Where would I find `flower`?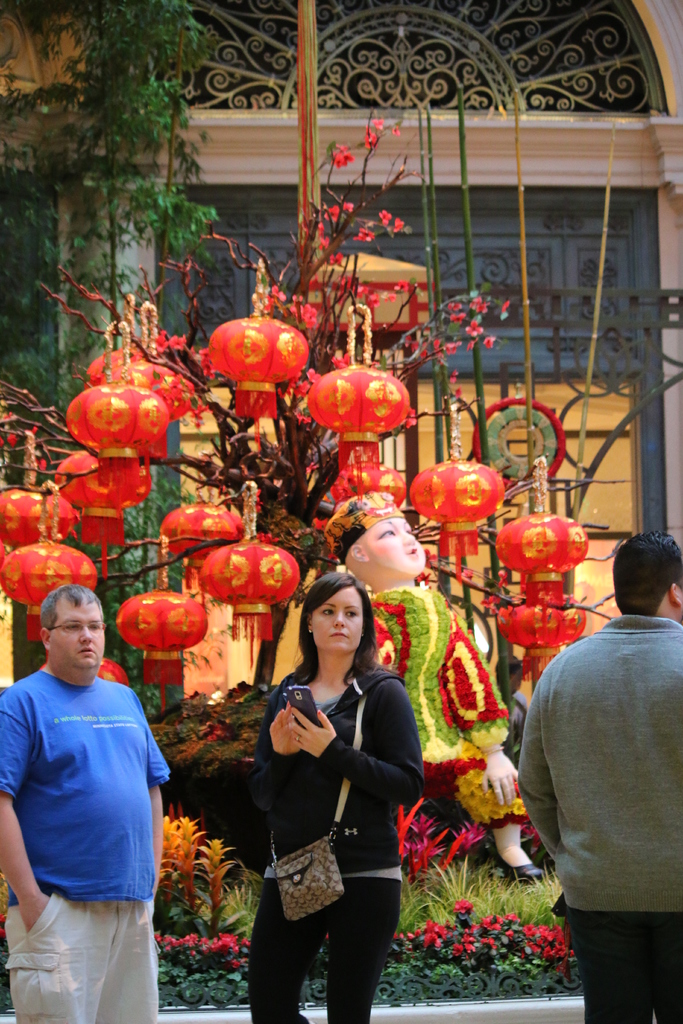
At BBox(295, 407, 309, 424).
